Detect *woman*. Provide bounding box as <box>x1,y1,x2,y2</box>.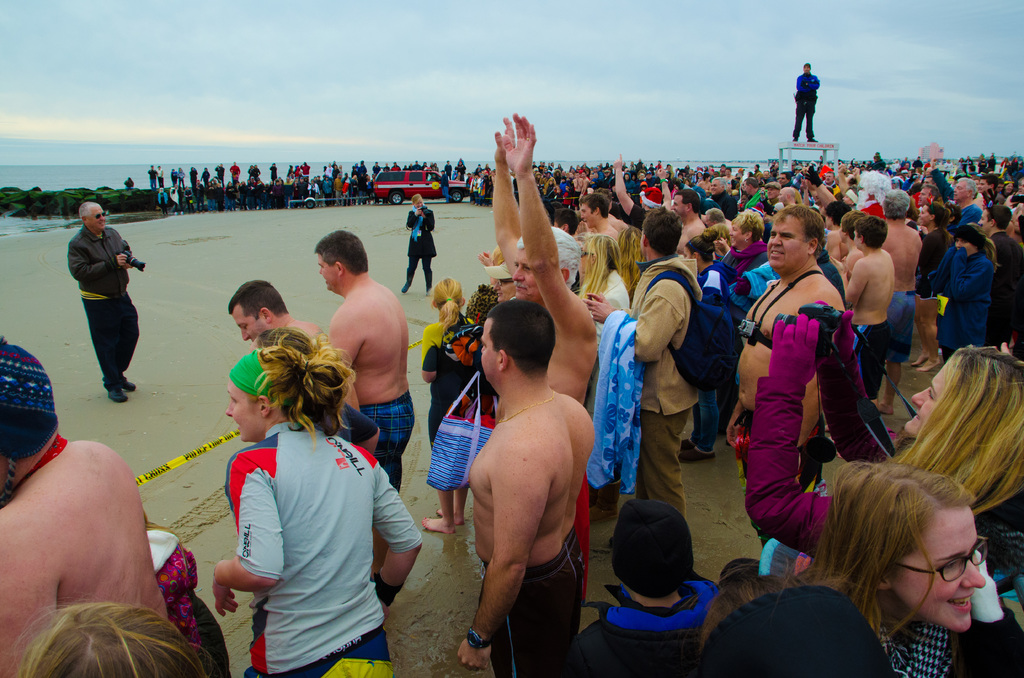
<box>574,226,633,414</box>.
